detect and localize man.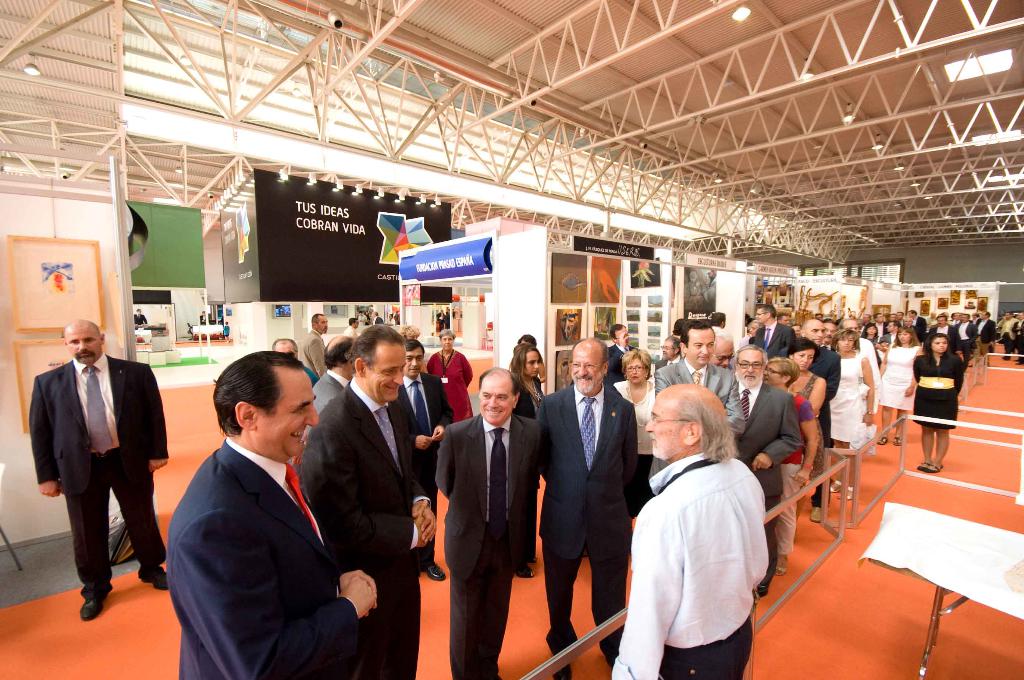
Localized at locate(956, 312, 976, 348).
